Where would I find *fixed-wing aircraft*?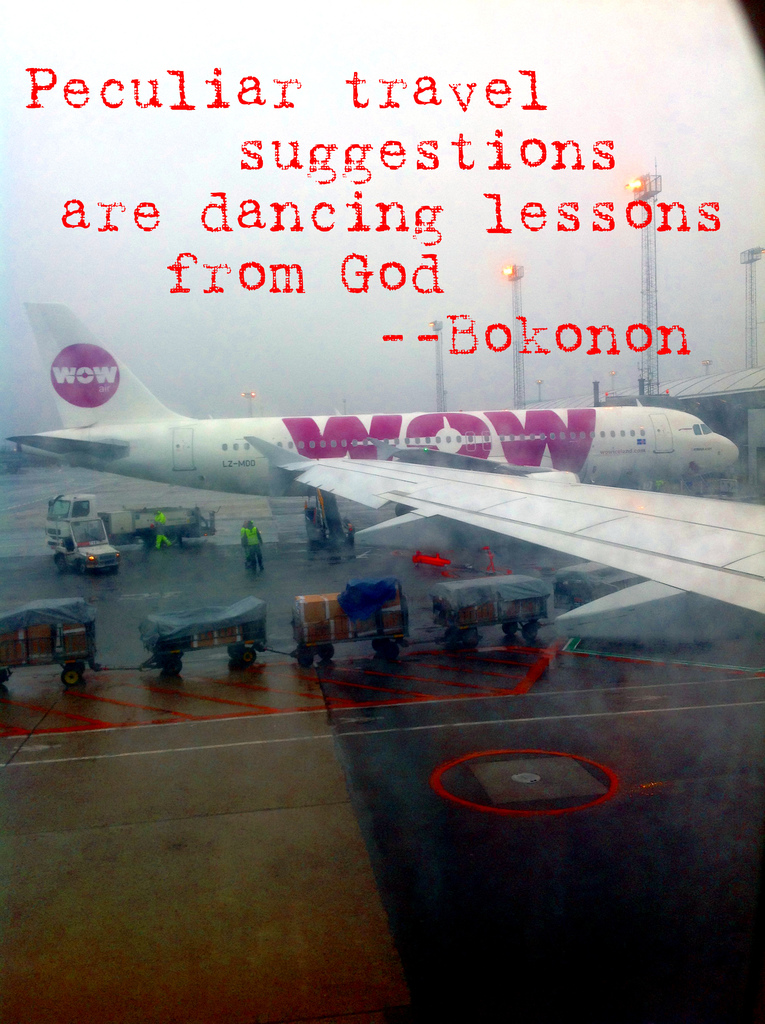
At crop(11, 300, 742, 502).
